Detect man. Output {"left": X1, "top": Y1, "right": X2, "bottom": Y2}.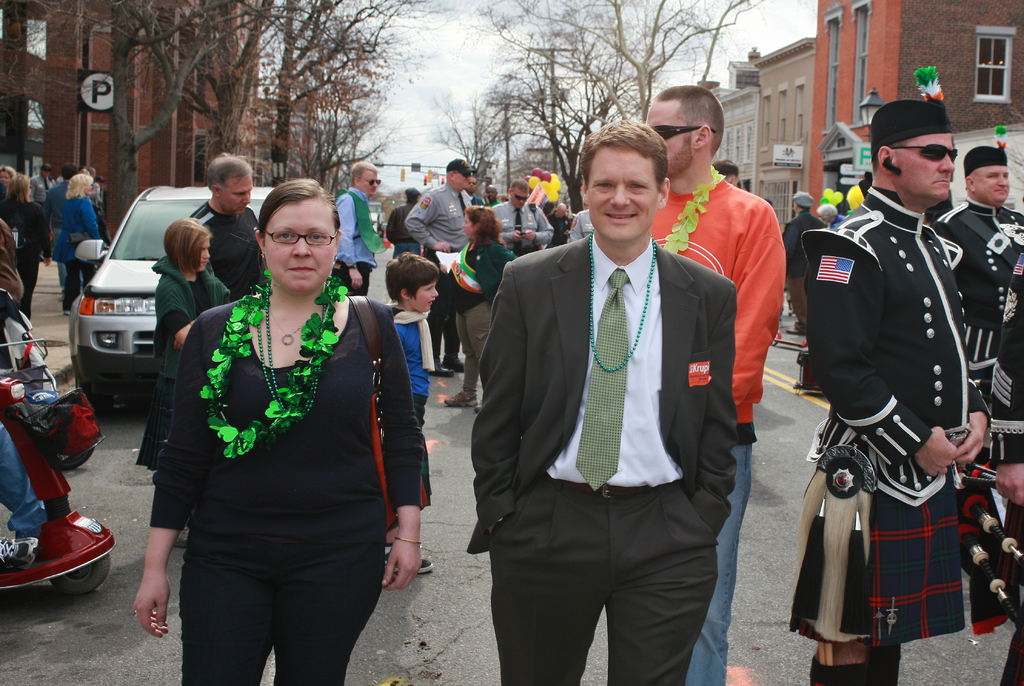
{"left": 333, "top": 157, "right": 382, "bottom": 298}.
